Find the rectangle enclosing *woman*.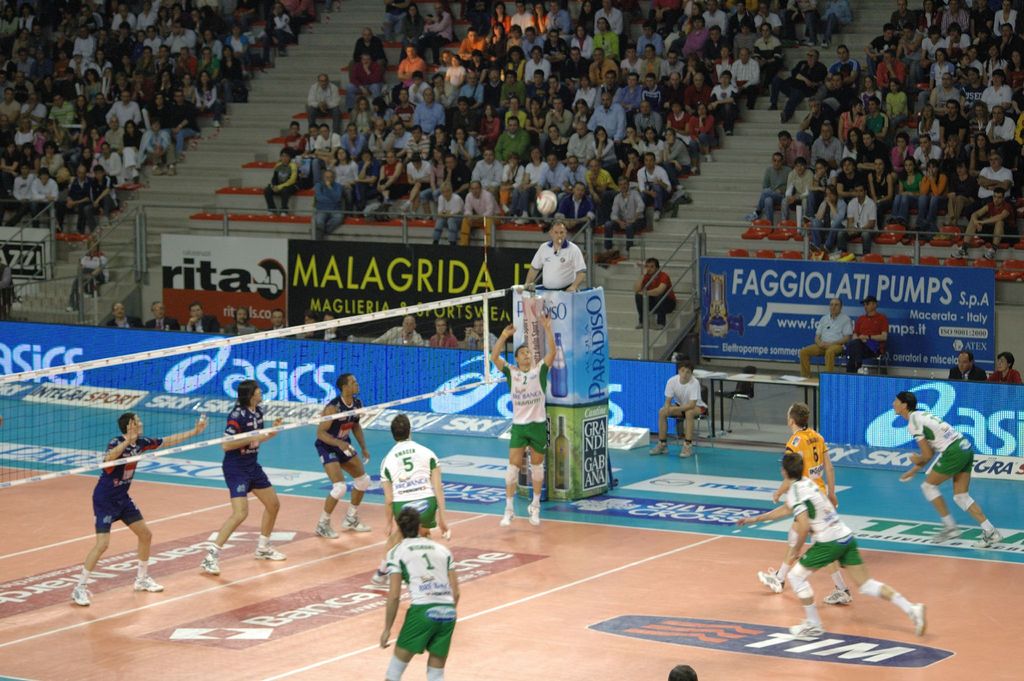
BBox(497, 152, 524, 215).
